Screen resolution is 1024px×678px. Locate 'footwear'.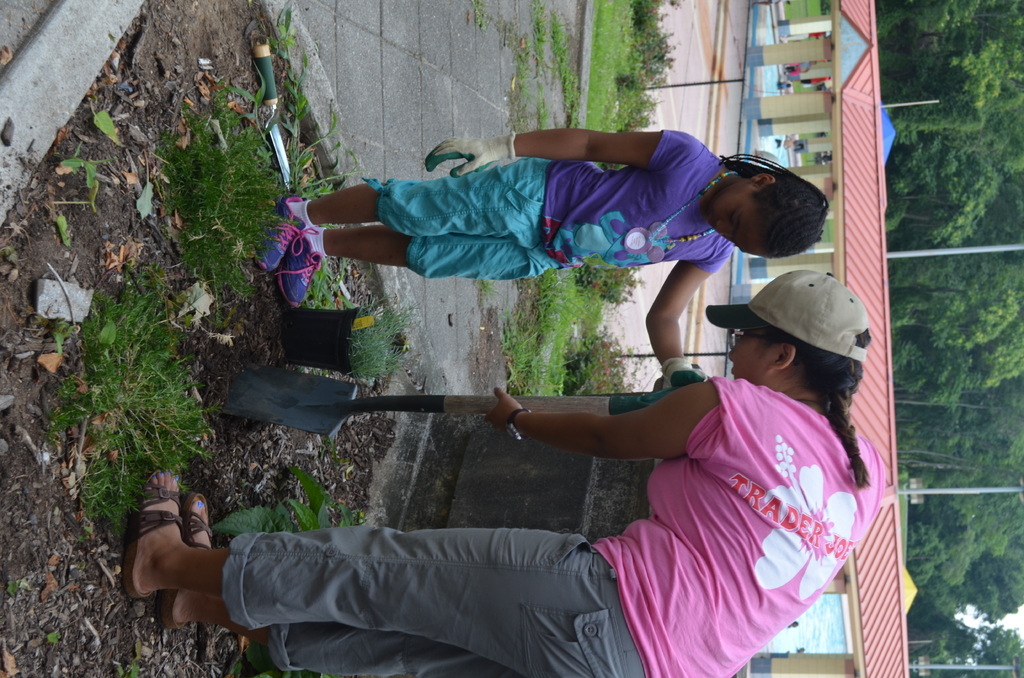
[124,467,187,600].
